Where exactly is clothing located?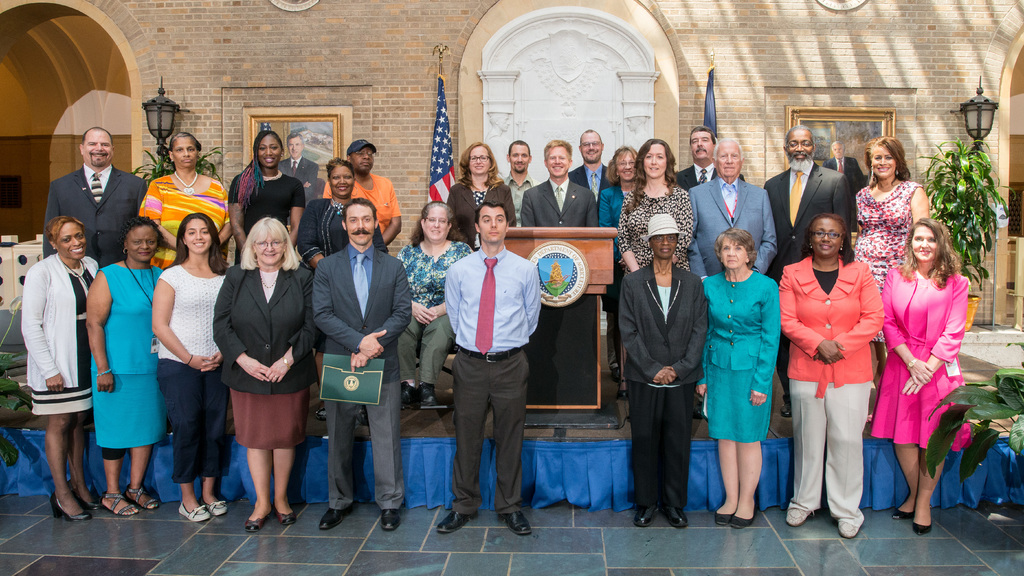
Its bounding box is 777, 252, 884, 528.
